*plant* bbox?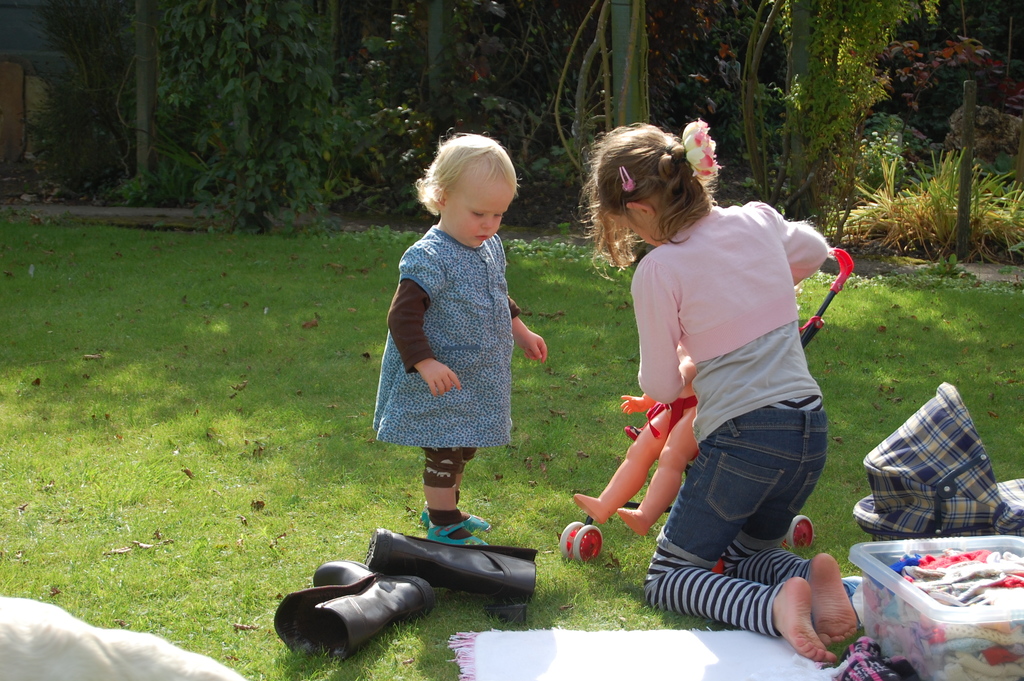
<box>518,116,610,247</box>
